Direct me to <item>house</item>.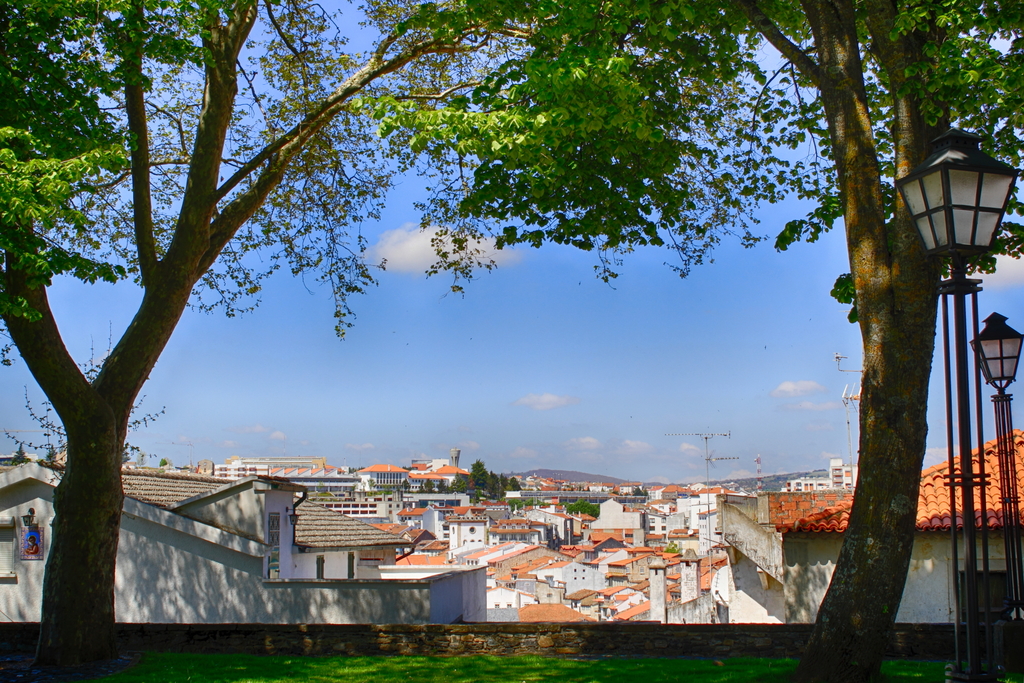
Direction: (left=696, top=493, right=717, bottom=559).
